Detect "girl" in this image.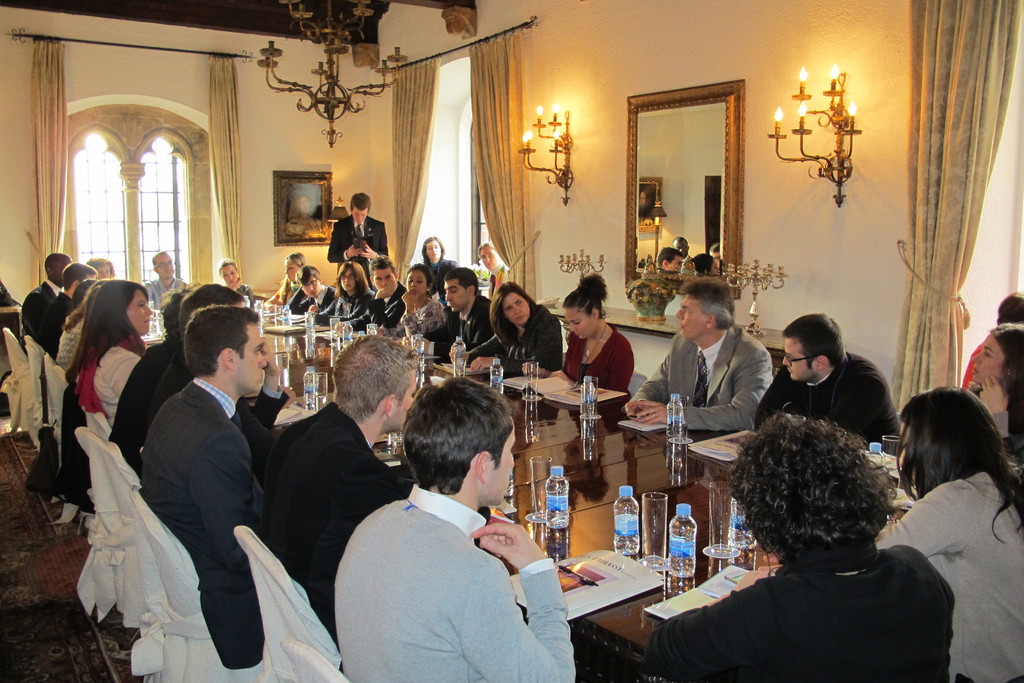
Detection: locate(519, 272, 634, 395).
